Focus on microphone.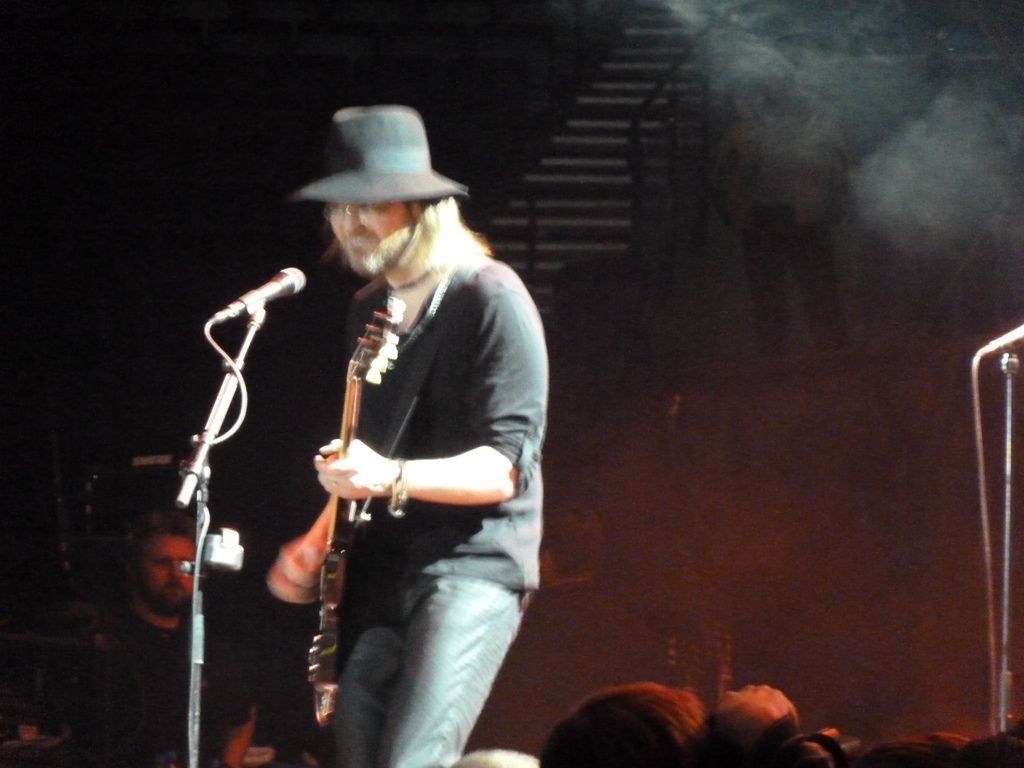
Focused at 209 267 309 331.
